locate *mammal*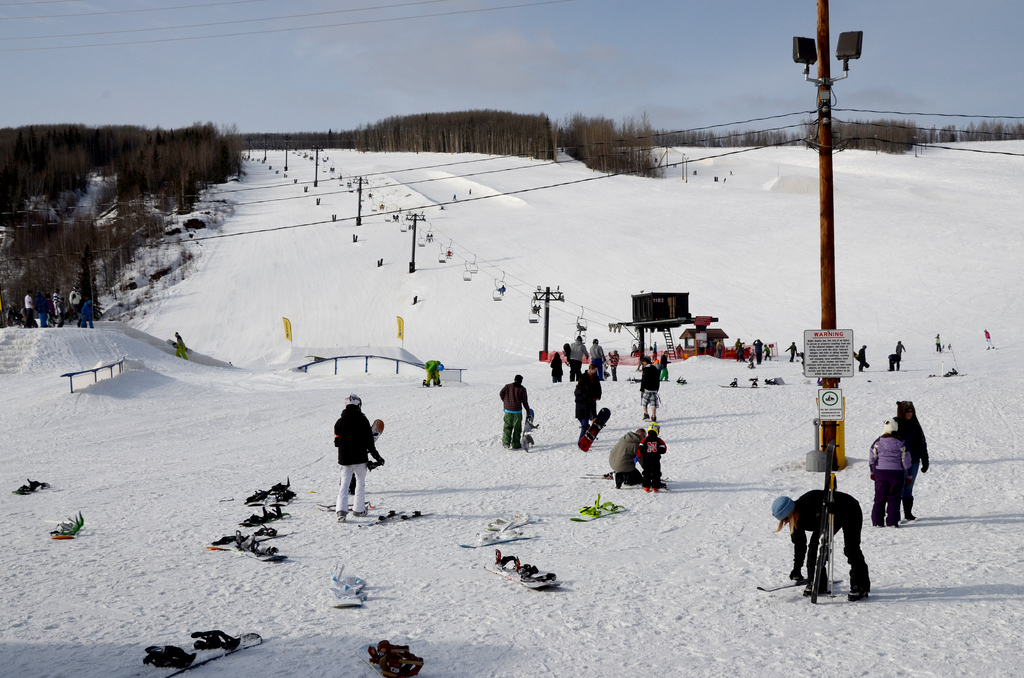
<region>981, 328, 995, 349</region>
